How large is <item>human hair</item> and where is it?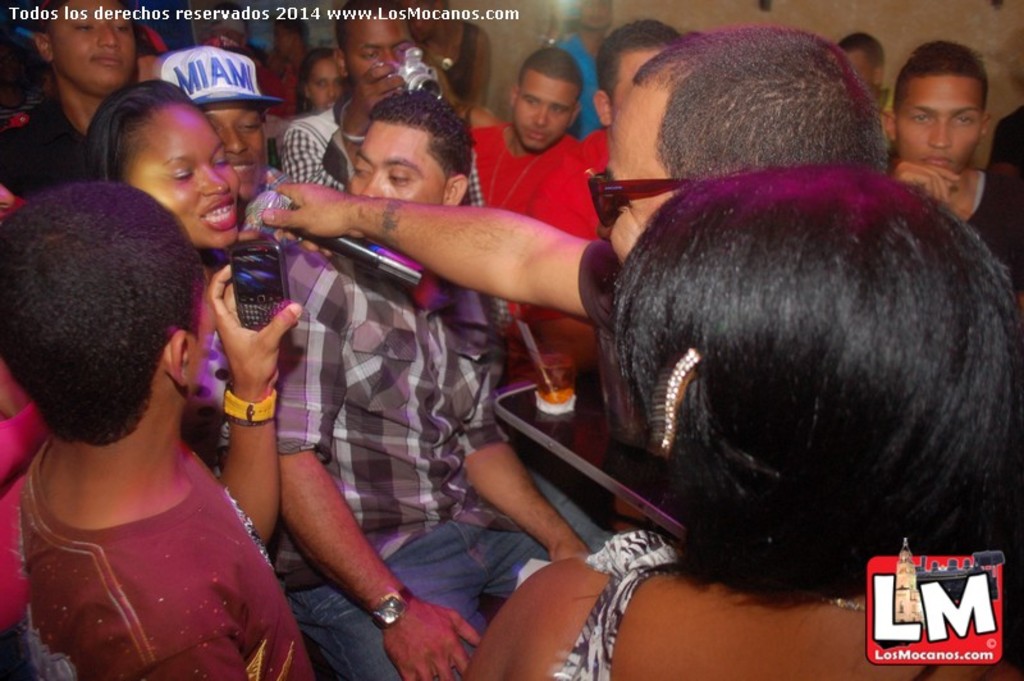
Bounding box: BBox(333, 0, 421, 74).
